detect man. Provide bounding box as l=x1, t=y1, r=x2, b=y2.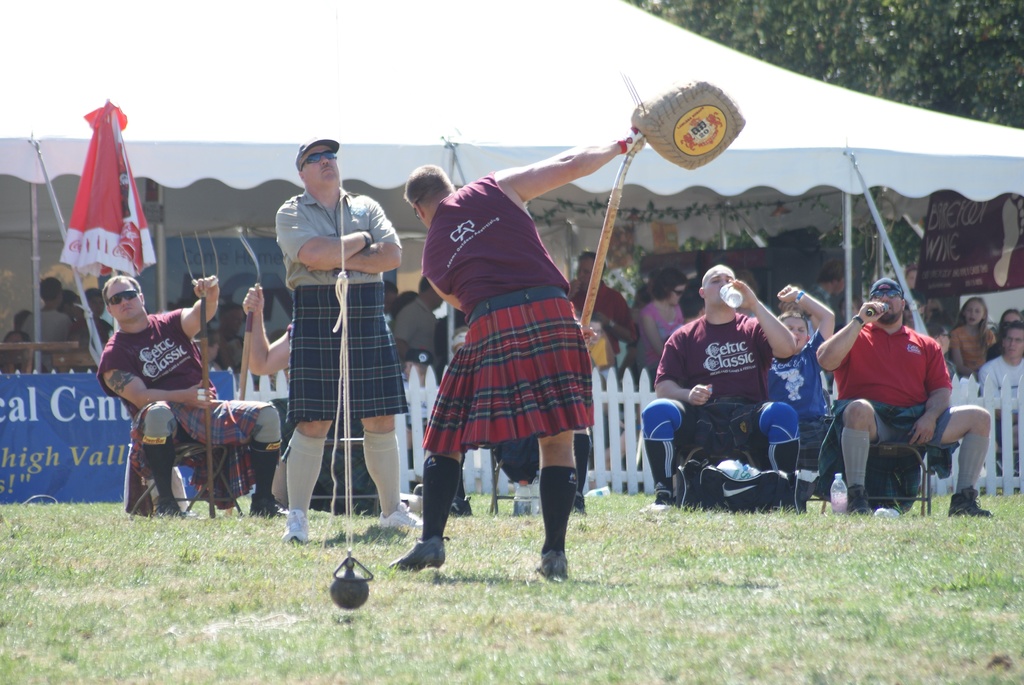
l=566, t=248, r=636, b=367.
